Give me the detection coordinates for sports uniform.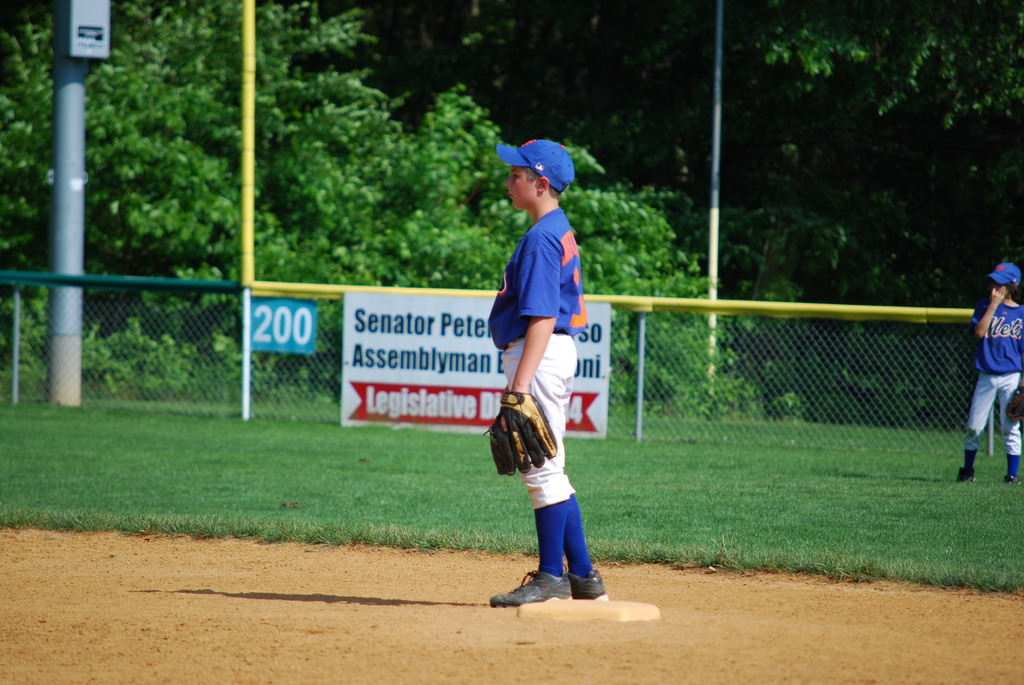
rect(949, 259, 1023, 488).
